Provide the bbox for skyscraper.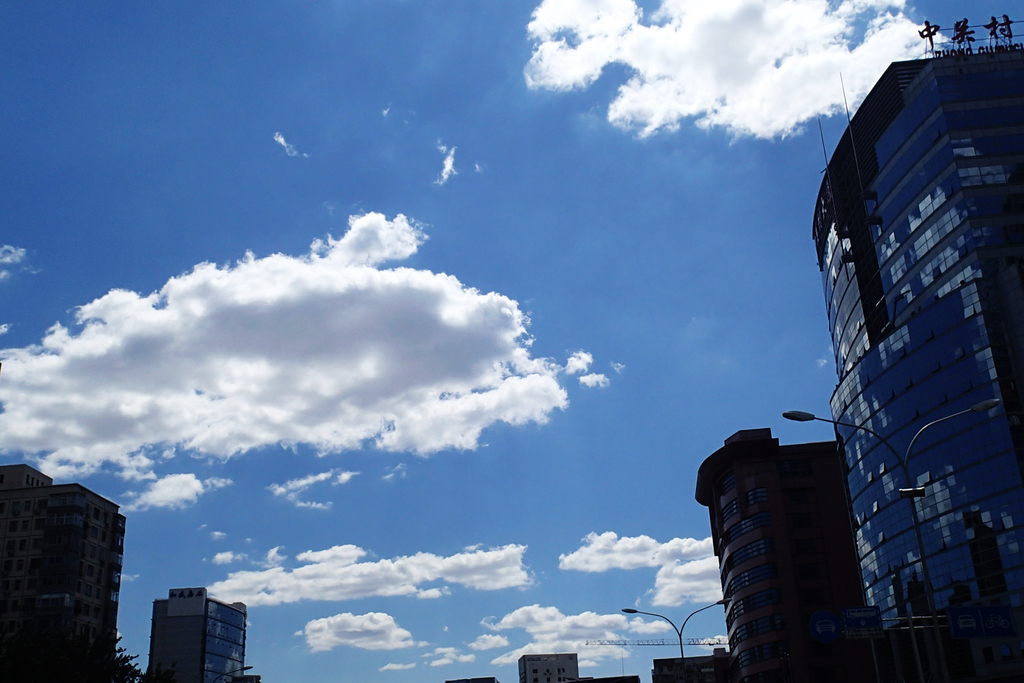
{"x1": 6, "y1": 475, "x2": 124, "y2": 679}.
